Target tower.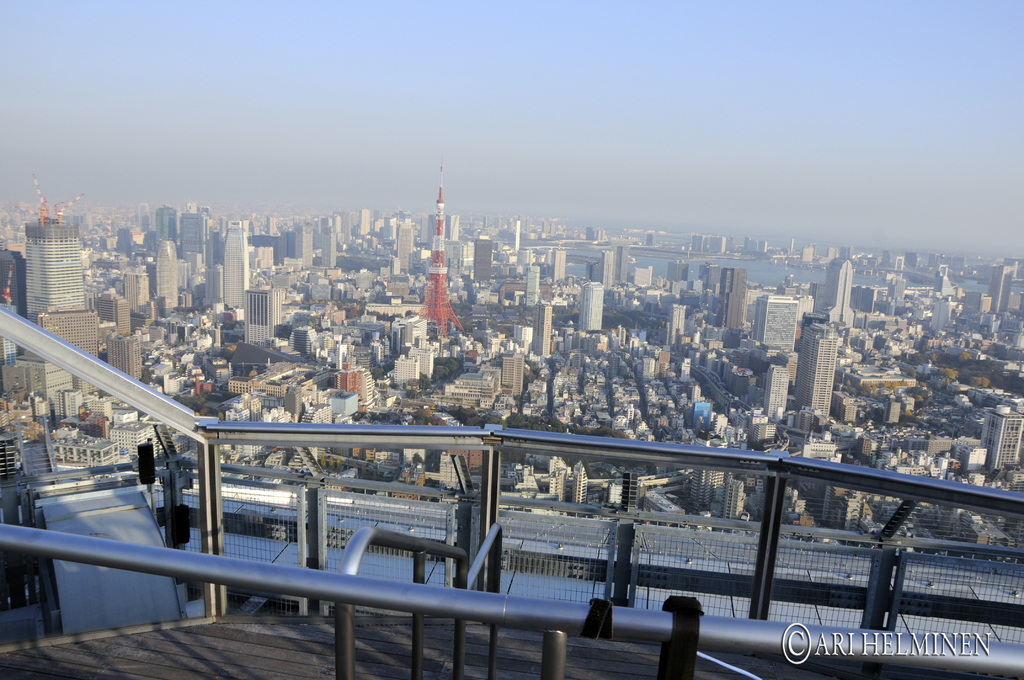
Target region: crop(414, 168, 467, 341).
